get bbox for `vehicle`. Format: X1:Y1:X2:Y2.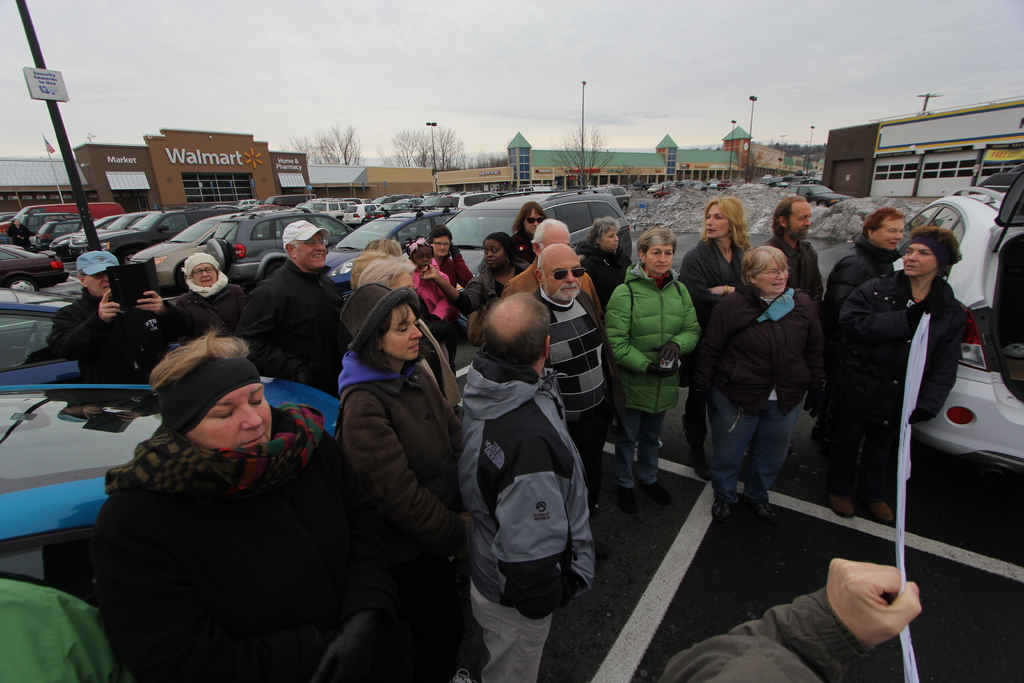
90:205:205:268.
